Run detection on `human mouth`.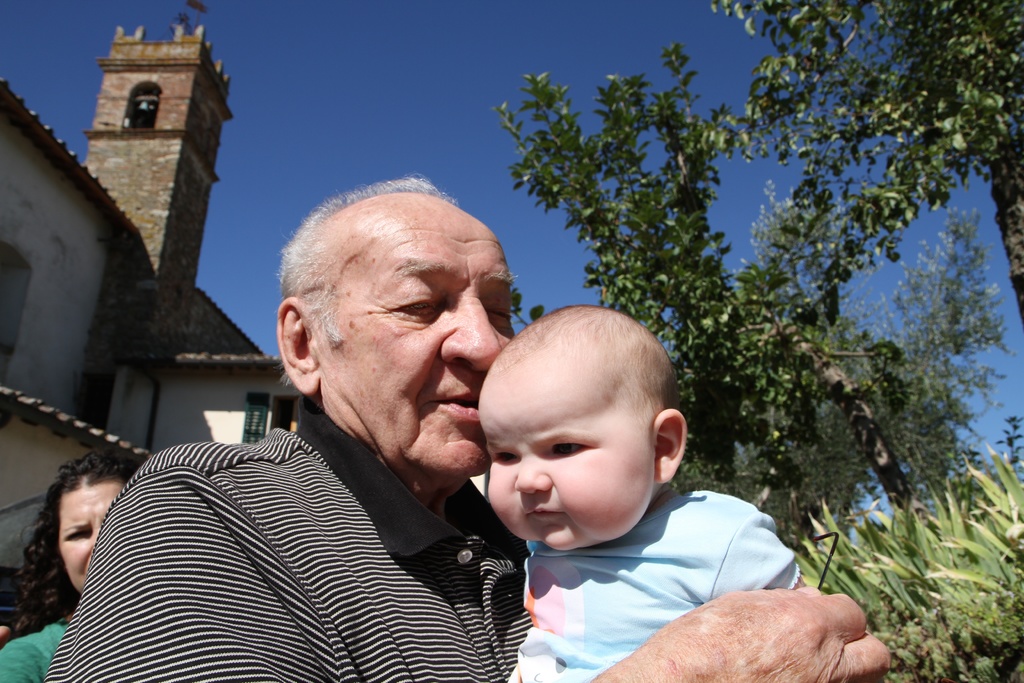
Result: [x1=523, y1=506, x2=559, y2=523].
